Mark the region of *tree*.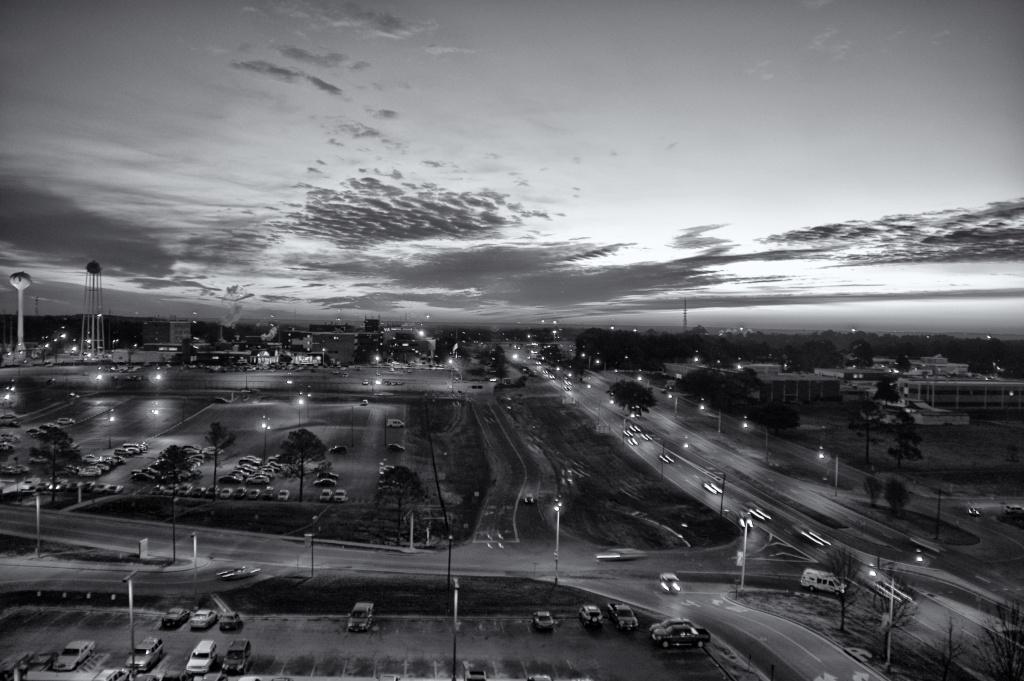
Region: 884/476/915/519.
